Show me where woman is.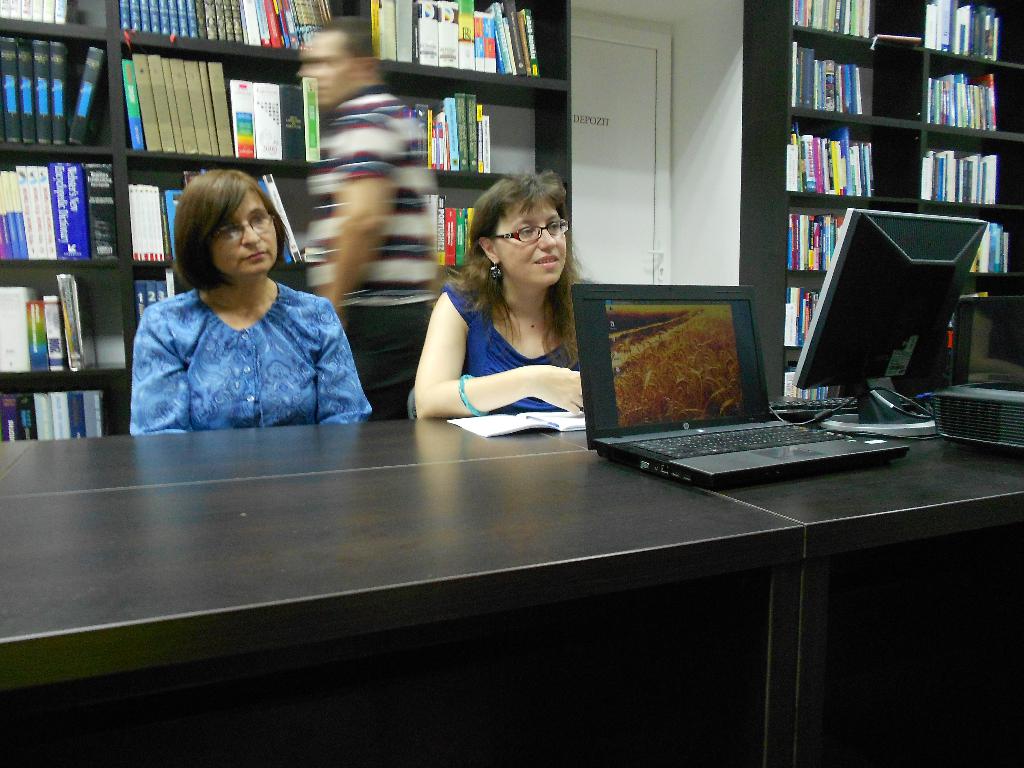
woman is at bbox(411, 166, 603, 424).
